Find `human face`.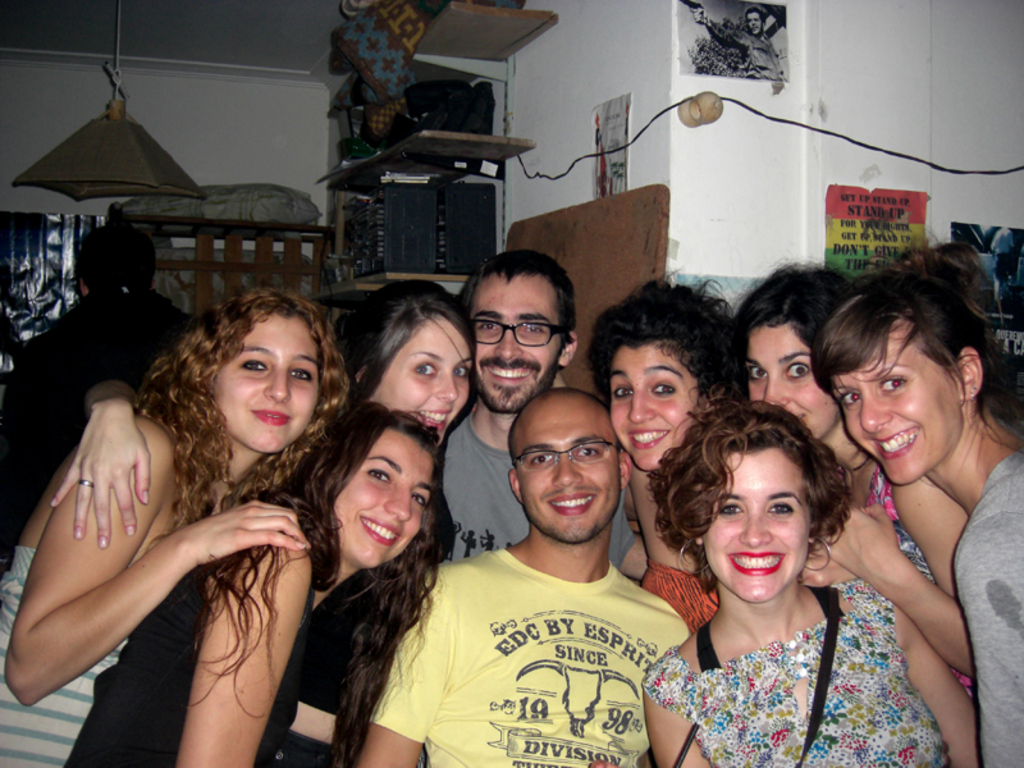
detection(210, 310, 326, 454).
